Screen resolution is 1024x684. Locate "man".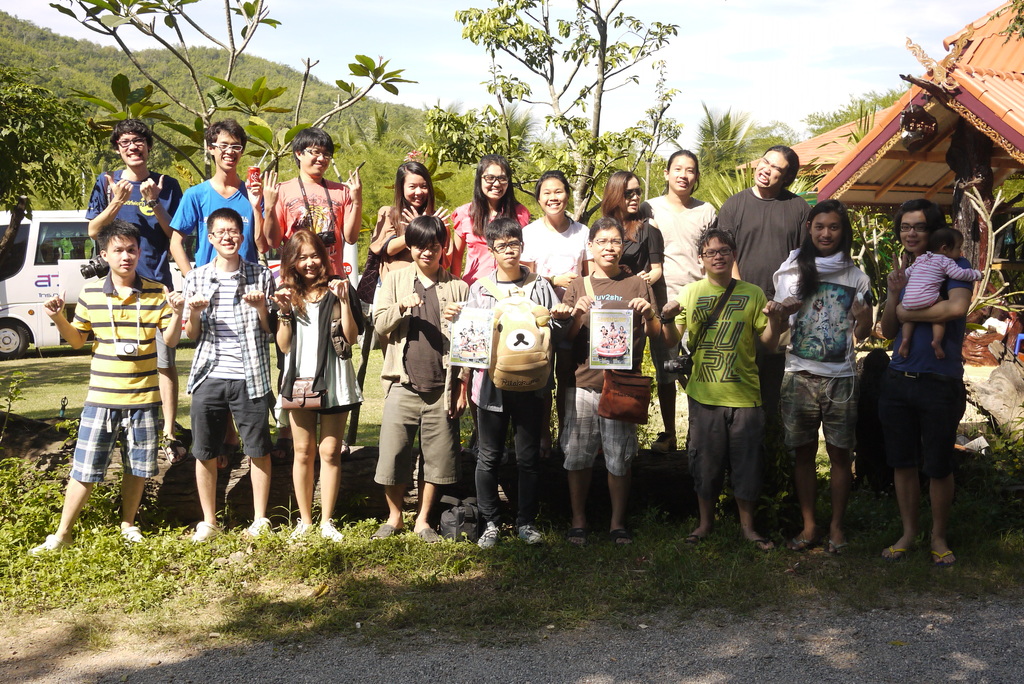
[84, 120, 182, 464].
